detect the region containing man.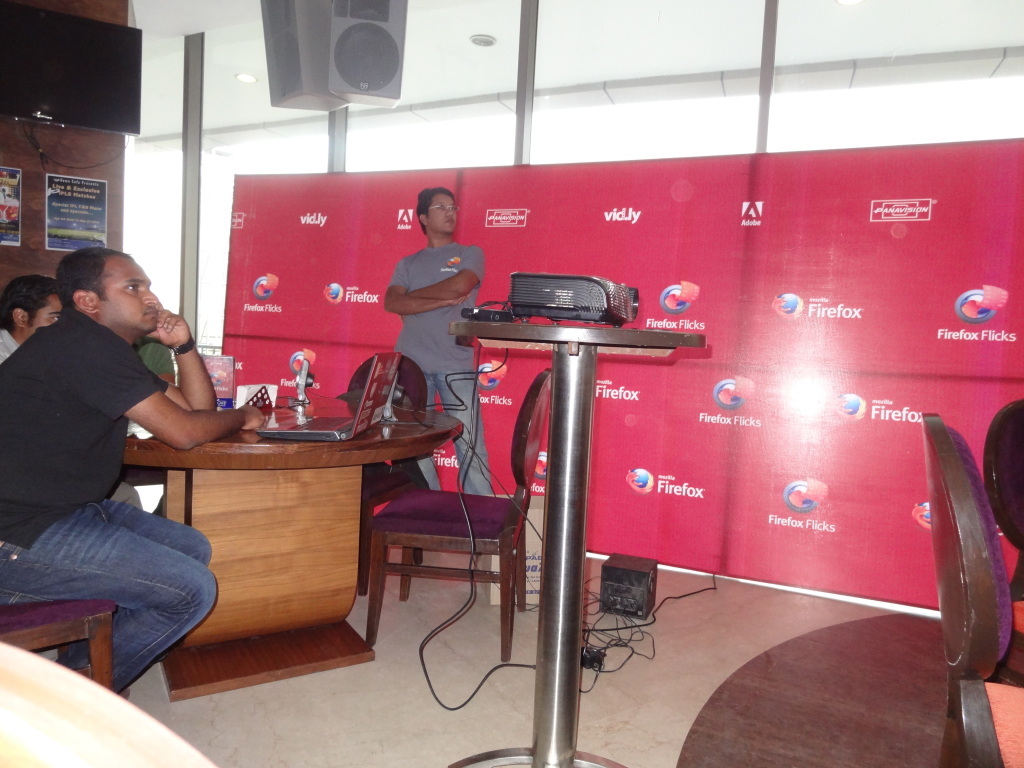
[379,186,496,495].
